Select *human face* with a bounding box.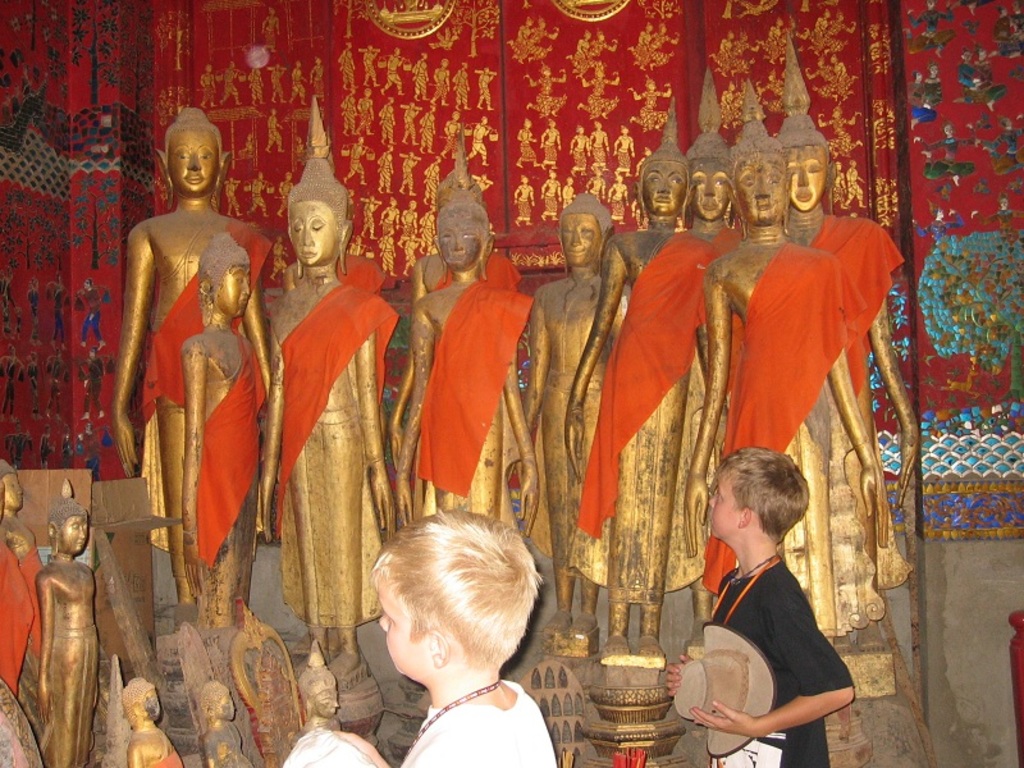
56:513:84:556.
